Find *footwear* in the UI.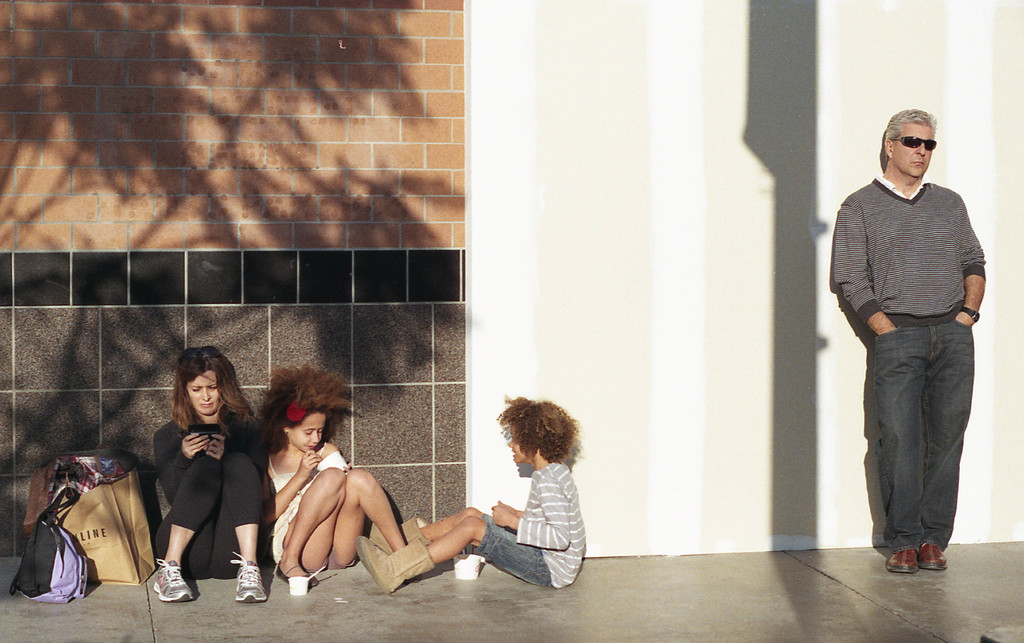
UI element at bbox=[228, 552, 265, 610].
